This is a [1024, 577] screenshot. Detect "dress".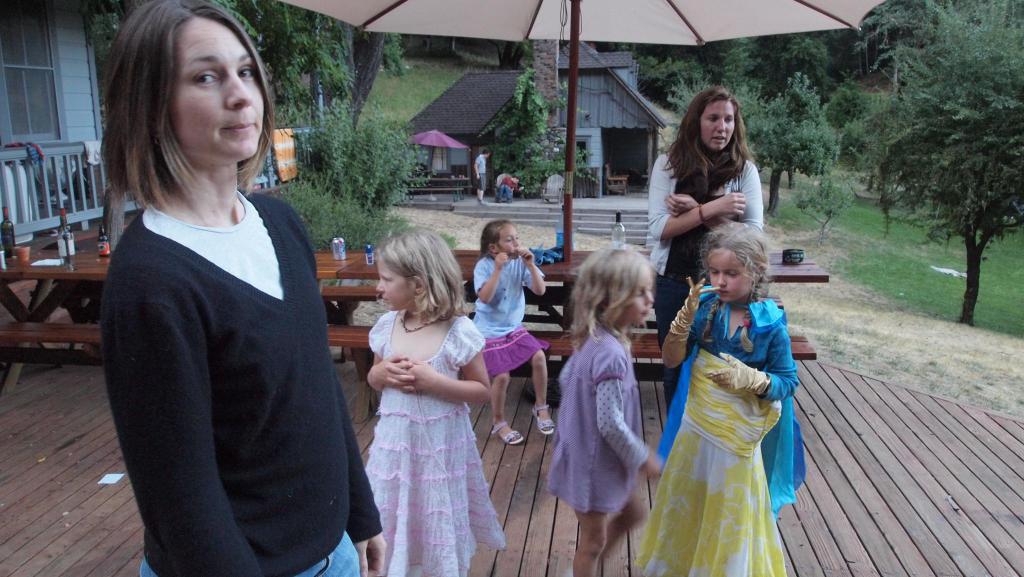
x1=635 y1=349 x2=787 y2=576.
